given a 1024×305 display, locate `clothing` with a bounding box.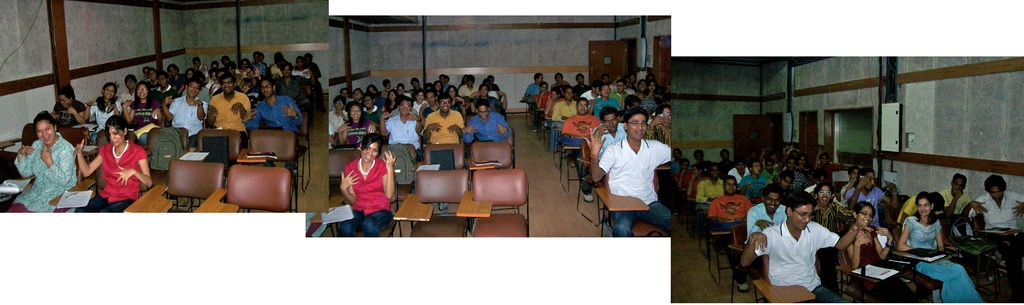
Located: [327, 115, 343, 136].
